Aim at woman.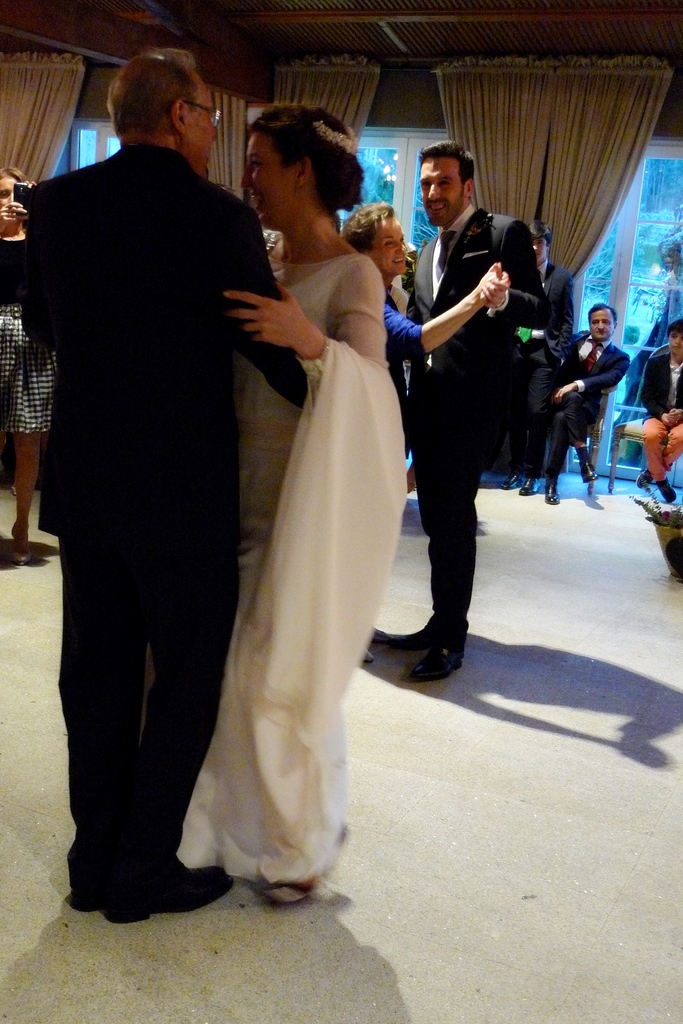
Aimed at left=0, top=162, right=67, bottom=569.
